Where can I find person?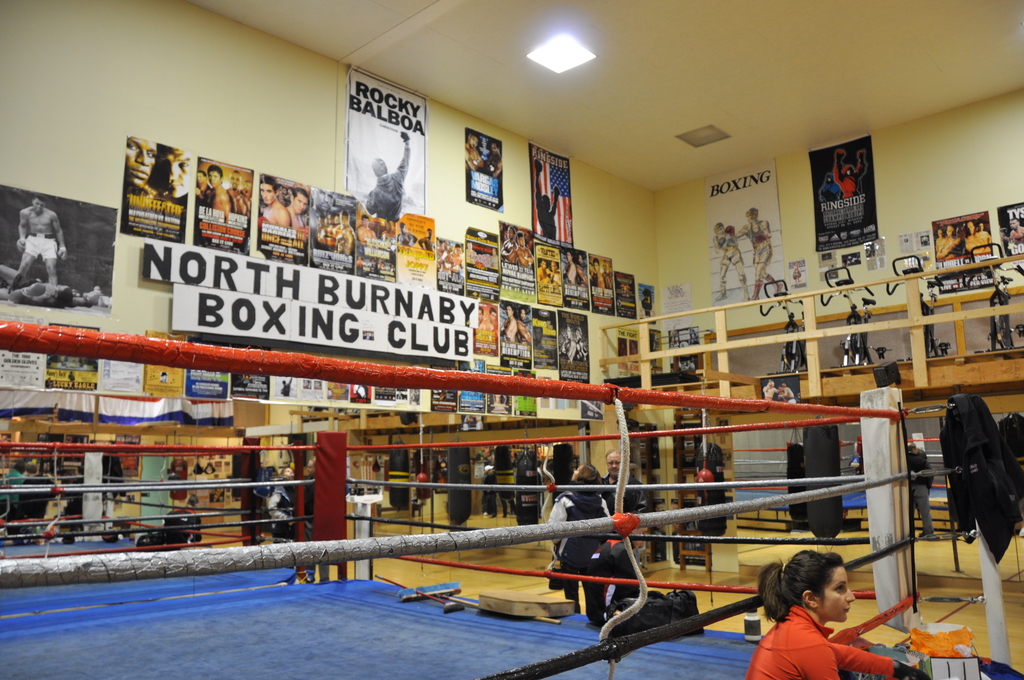
You can find it at bbox=(360, 134, 405, 236).
